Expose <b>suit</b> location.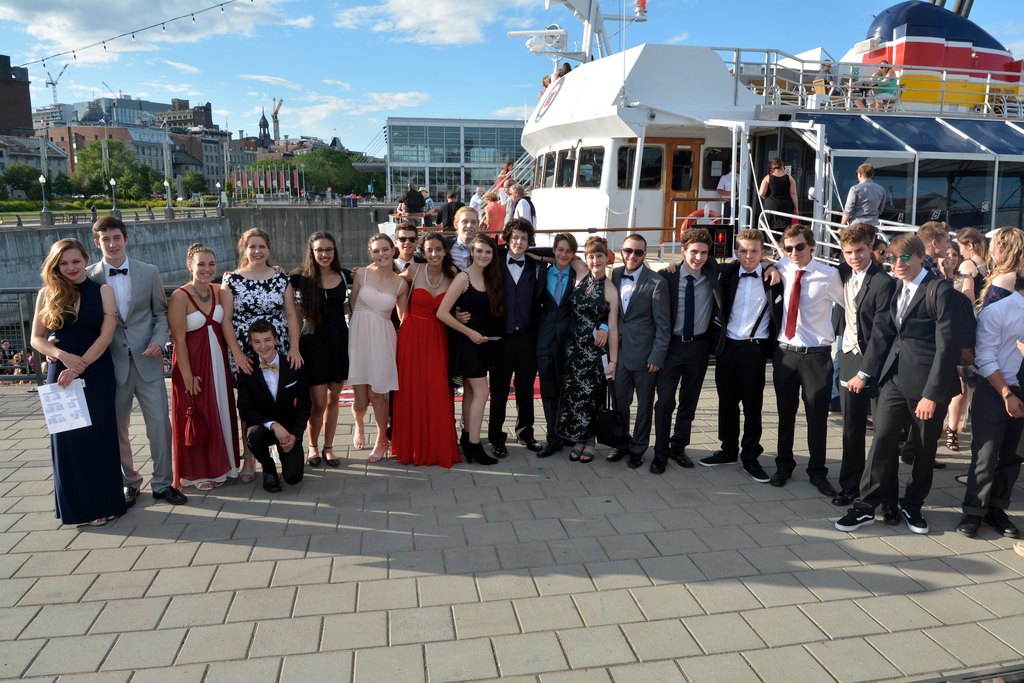
Exposed at {"left": 607, "top": 264, "right": 673, "bottom": 454}.
